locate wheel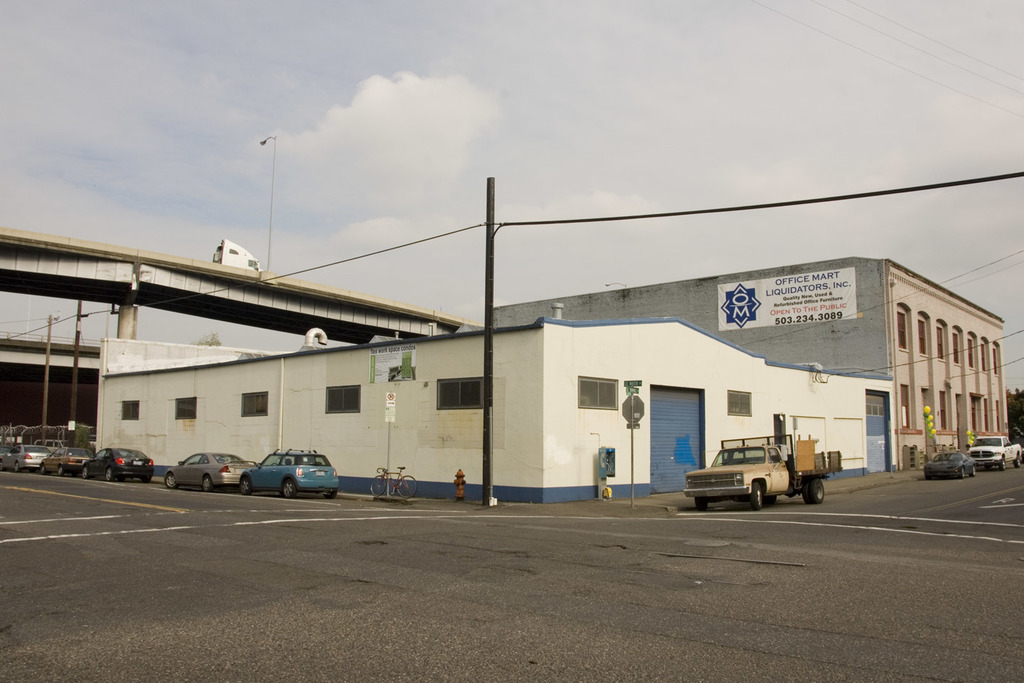
201, 477, 215, 491
